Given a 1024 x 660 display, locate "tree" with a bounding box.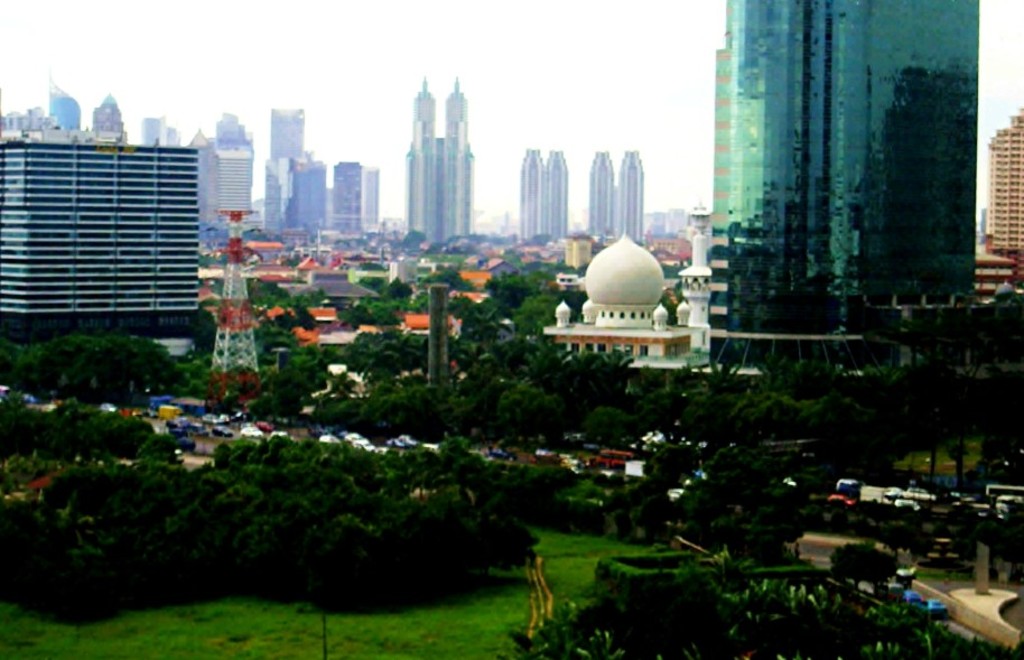
Located: box=[435, 285, 506, 348].
